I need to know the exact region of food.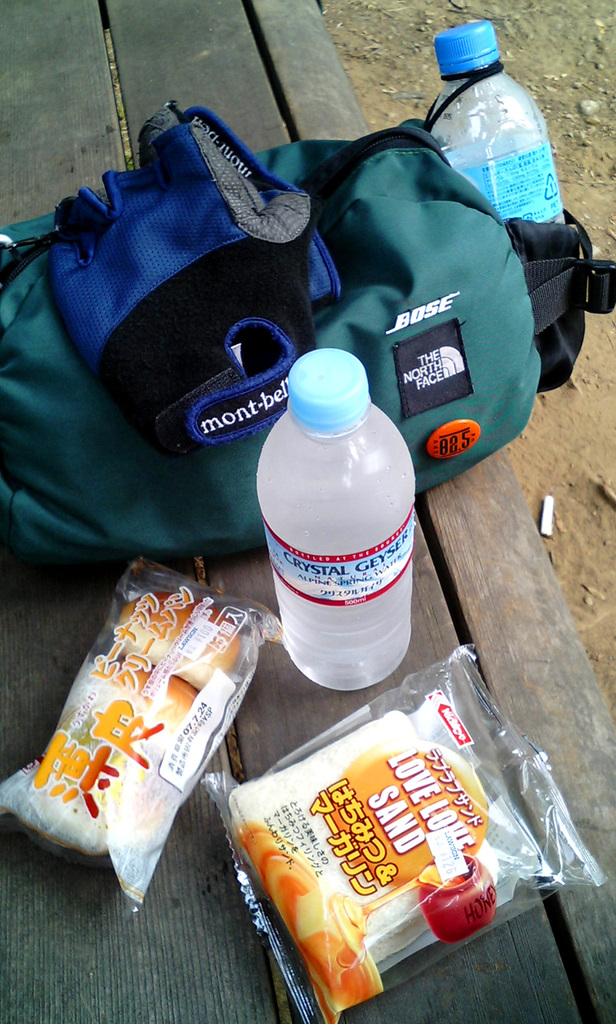
Region: [219,693,513,976].
